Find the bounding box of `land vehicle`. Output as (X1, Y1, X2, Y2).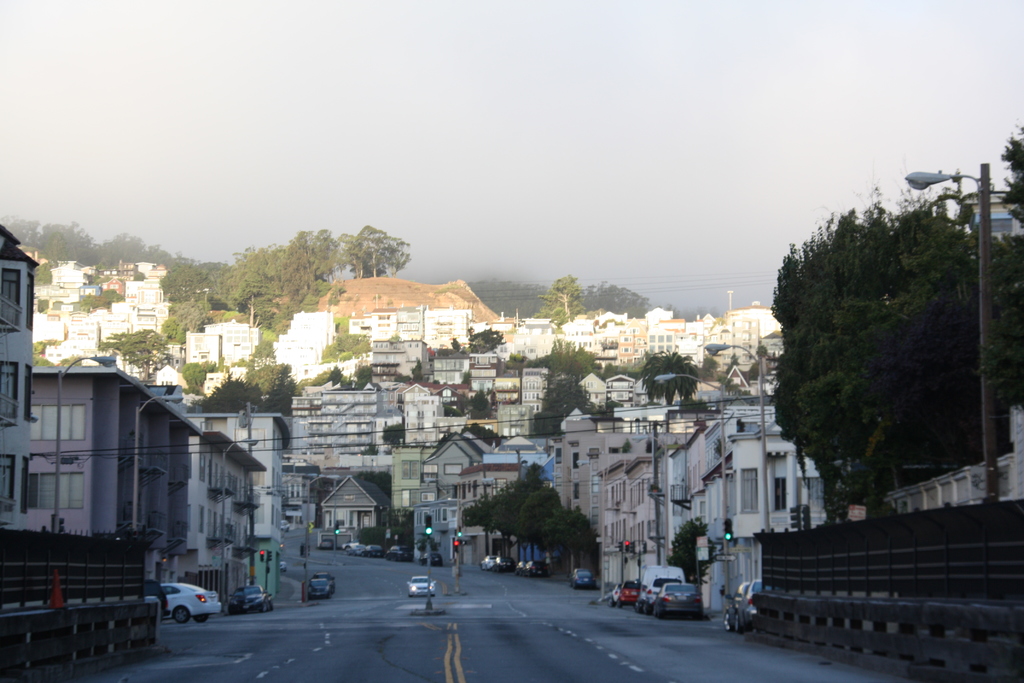
(636, 563, 687, 607).
